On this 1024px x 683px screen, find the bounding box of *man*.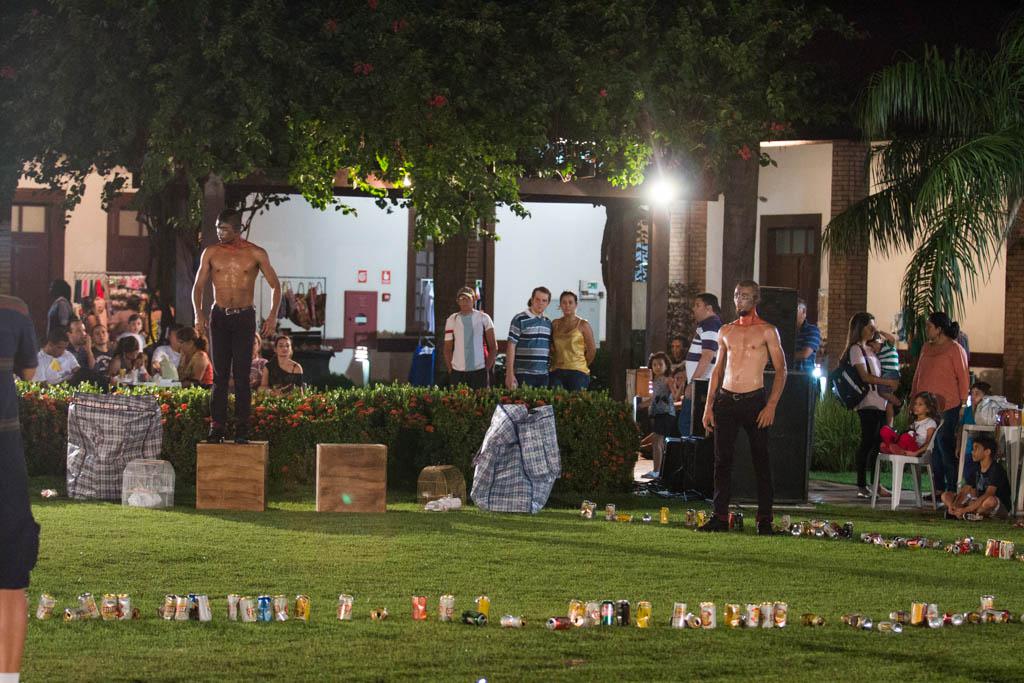
Bounding box: l=21, t=330, r=85, b=387.
